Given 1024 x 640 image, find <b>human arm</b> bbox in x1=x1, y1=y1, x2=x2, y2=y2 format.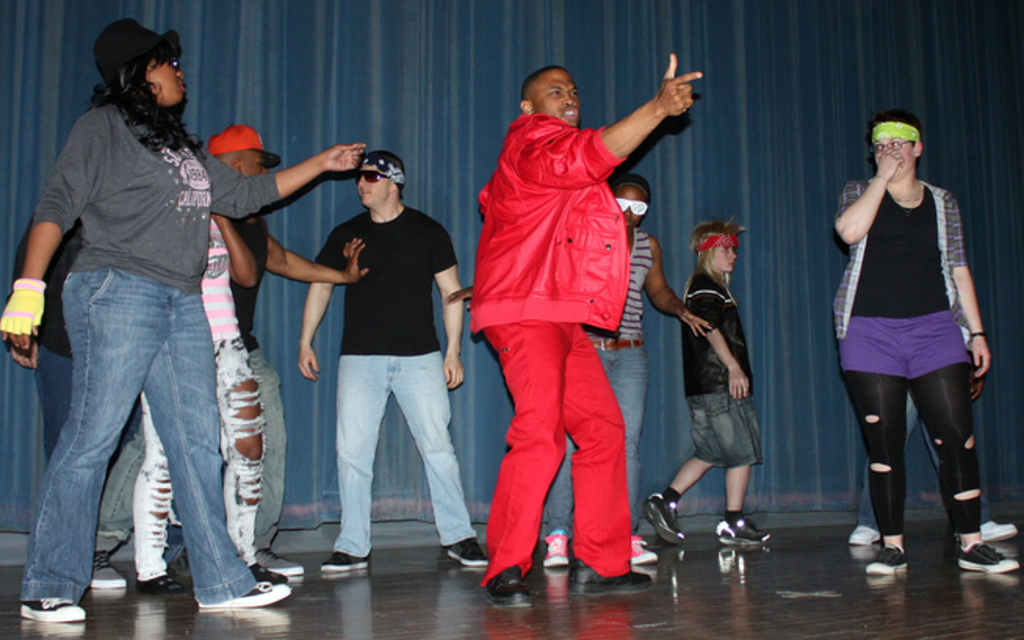
x1=448, y1=283, x2=474, y2=308.
